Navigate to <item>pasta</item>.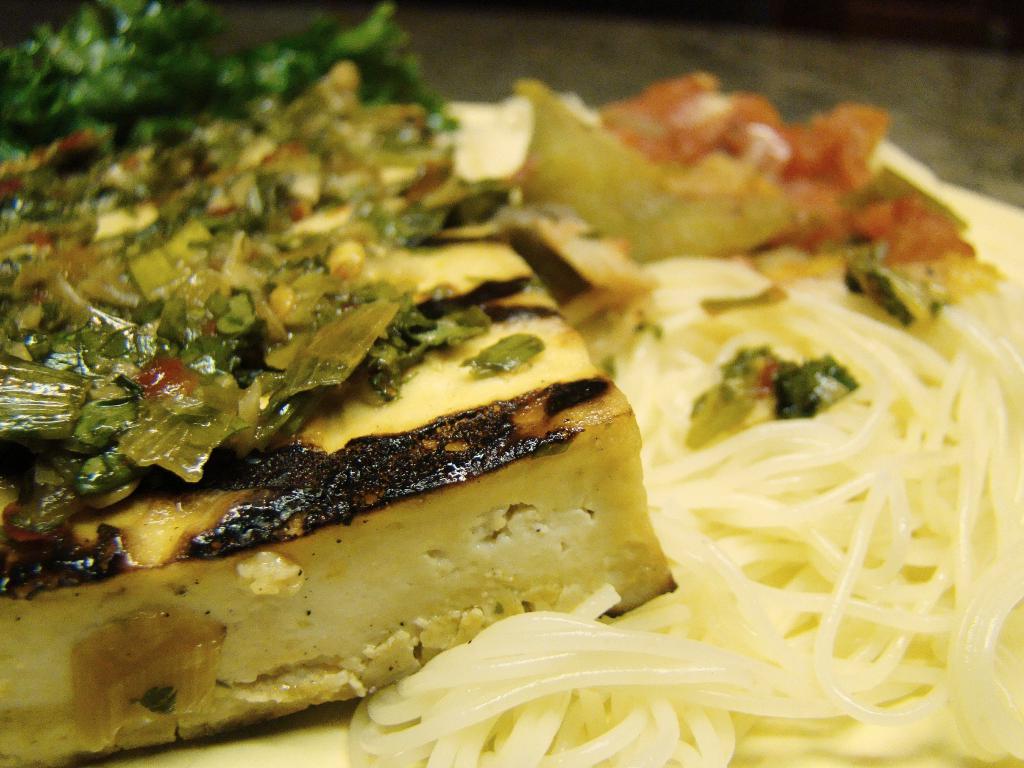
Navigation target: (left=346, top=140, right=1023, bottom=767).
